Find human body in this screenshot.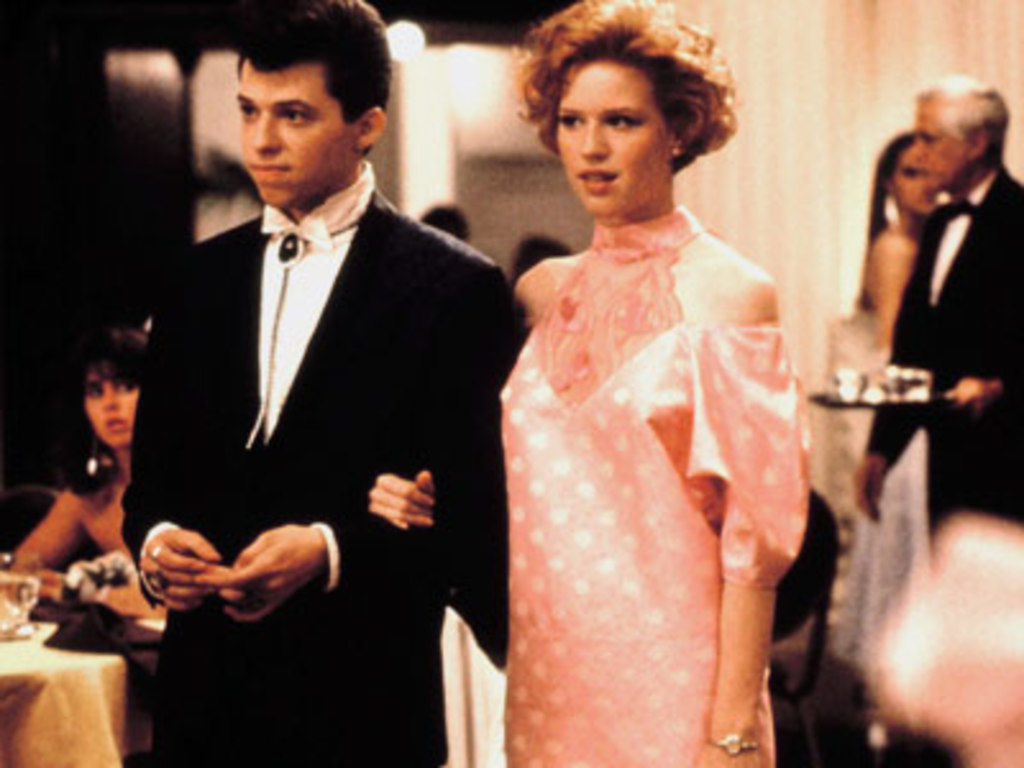
The bounding box for human body is 440/23/837/763.
